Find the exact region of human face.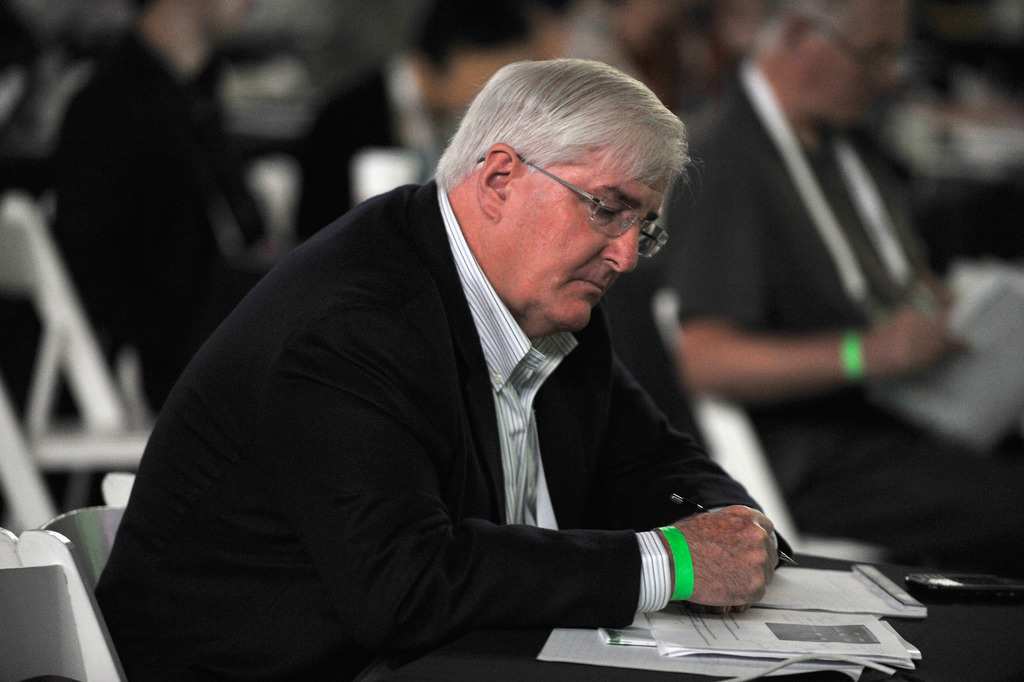
Exact region: region(492, 142, 668, 331).
